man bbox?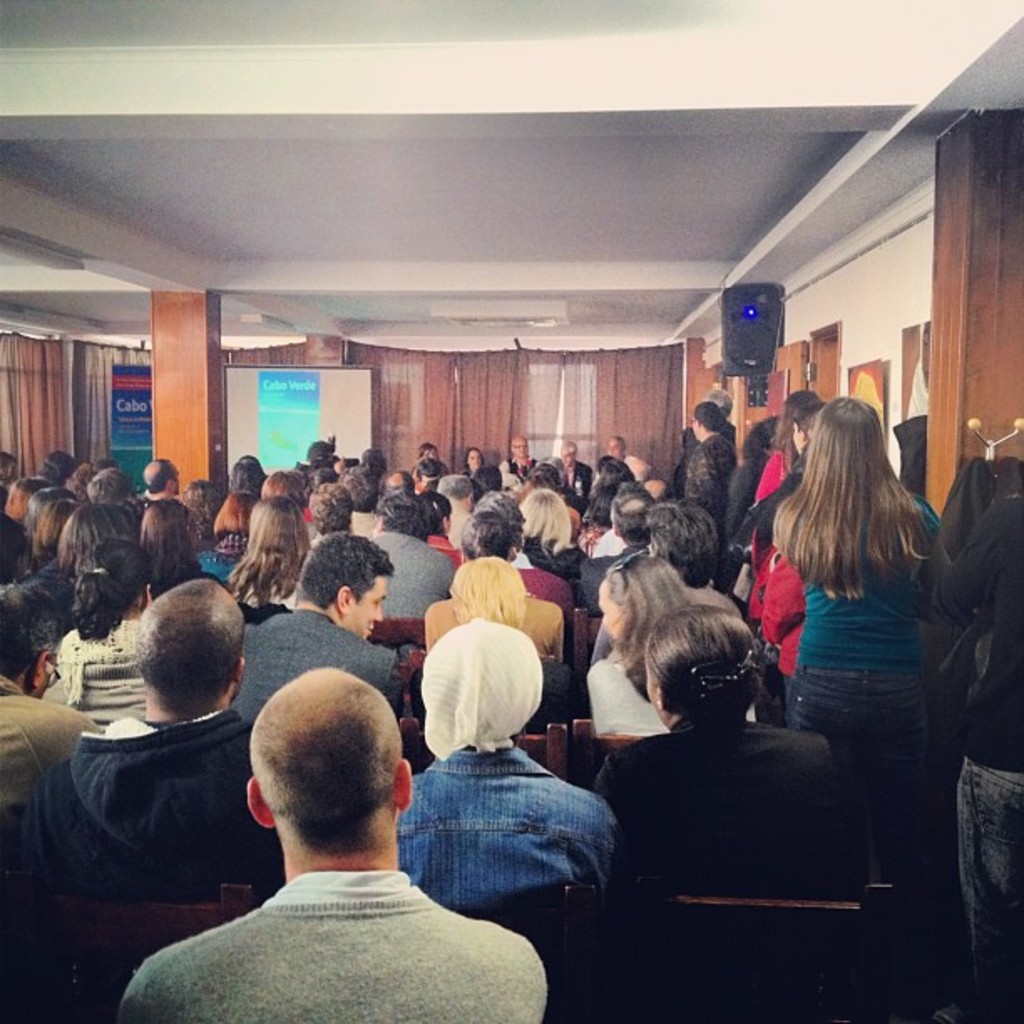
bbox=(393, 621, 617, 912)
